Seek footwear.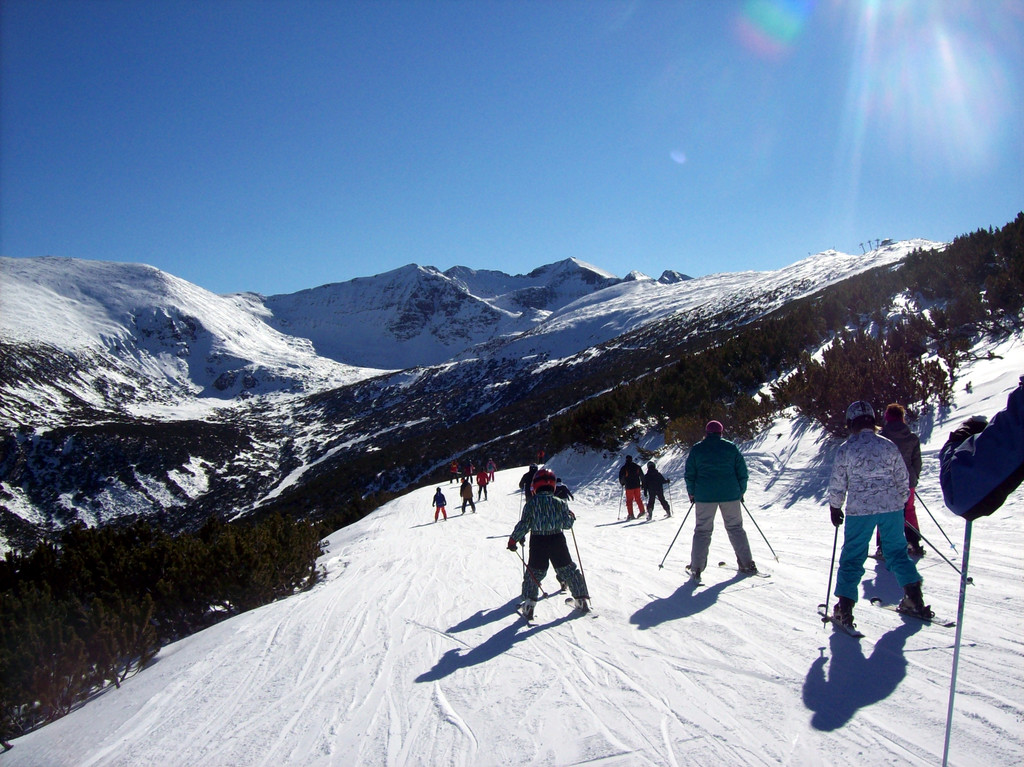
(735, 562, 755, 576).
